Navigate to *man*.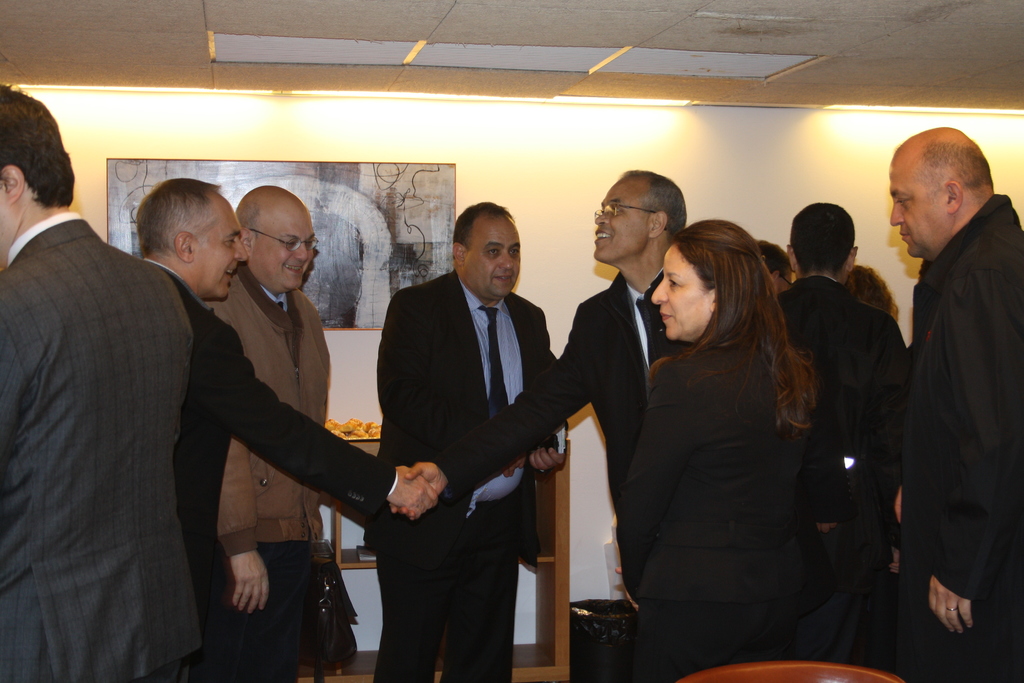
Navigation target: pyautogui.locateOnScreen(199, 183, 324, 682).
